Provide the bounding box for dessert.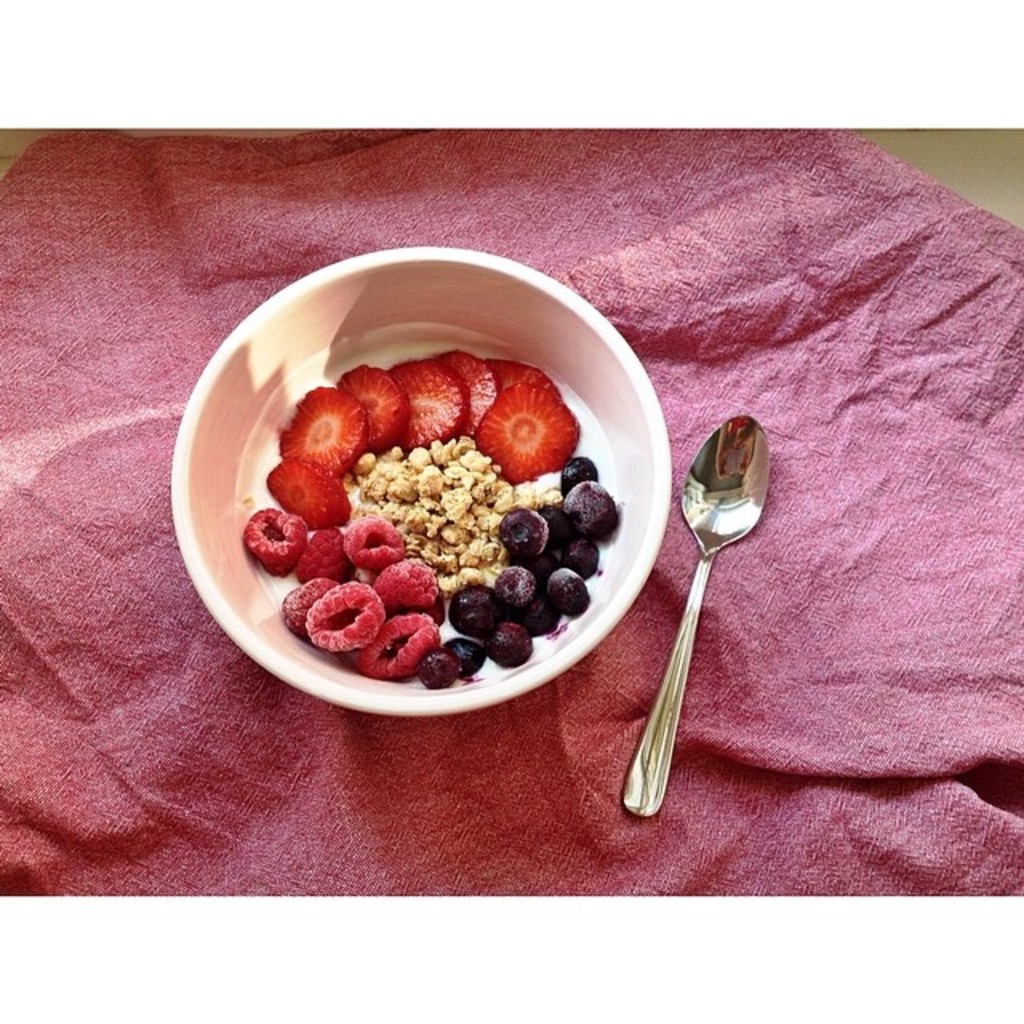
region(344, 429, 562, 582).
